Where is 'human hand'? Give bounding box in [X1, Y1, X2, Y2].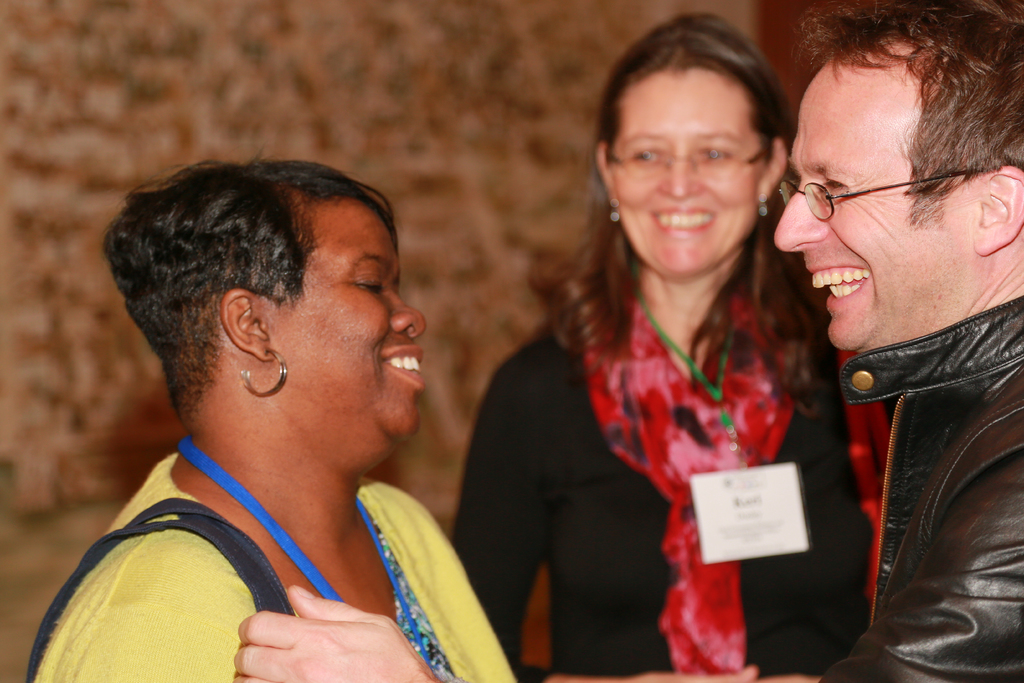
[636, 664, 758, 682].
